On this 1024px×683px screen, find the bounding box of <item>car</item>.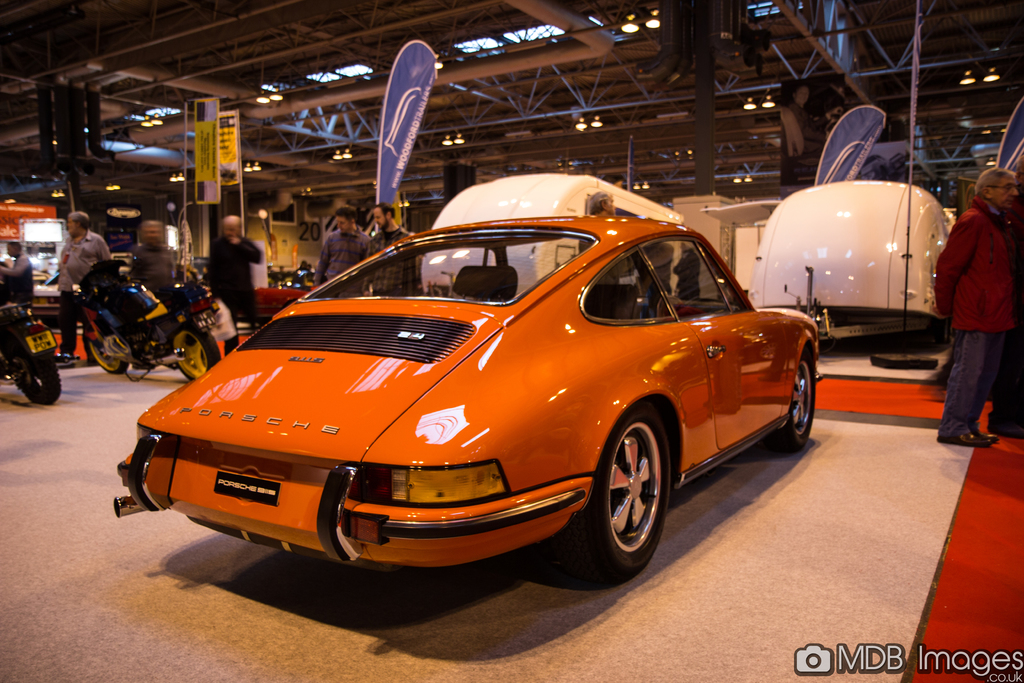
Bounding box: box(229, 264, 319, 327).
